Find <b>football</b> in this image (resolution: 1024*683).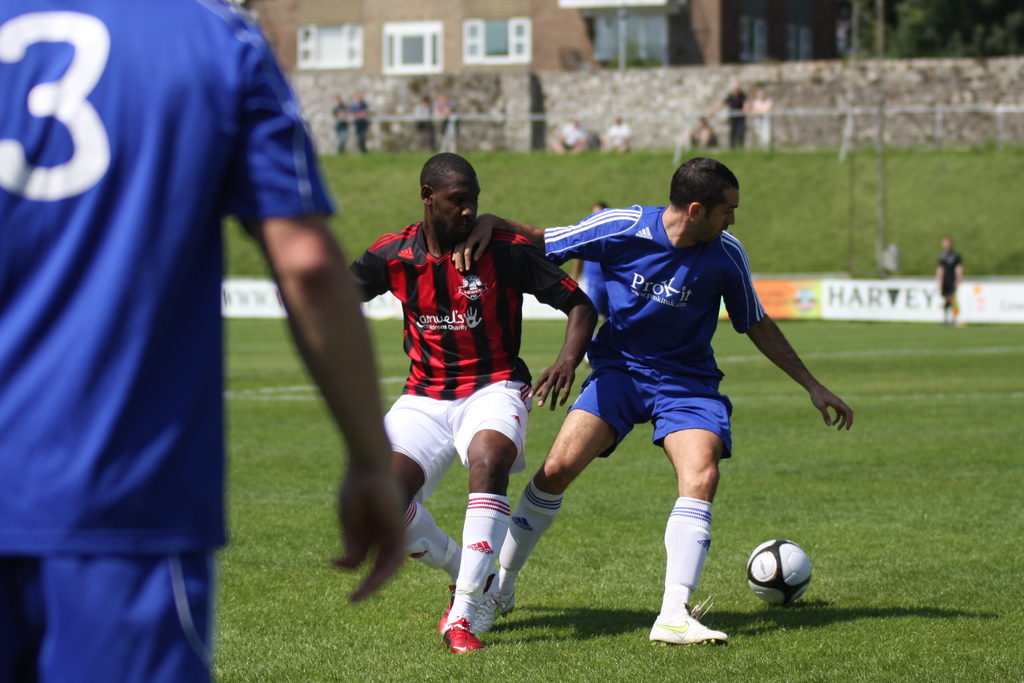
bbox=(748, 541, 817, 604).
